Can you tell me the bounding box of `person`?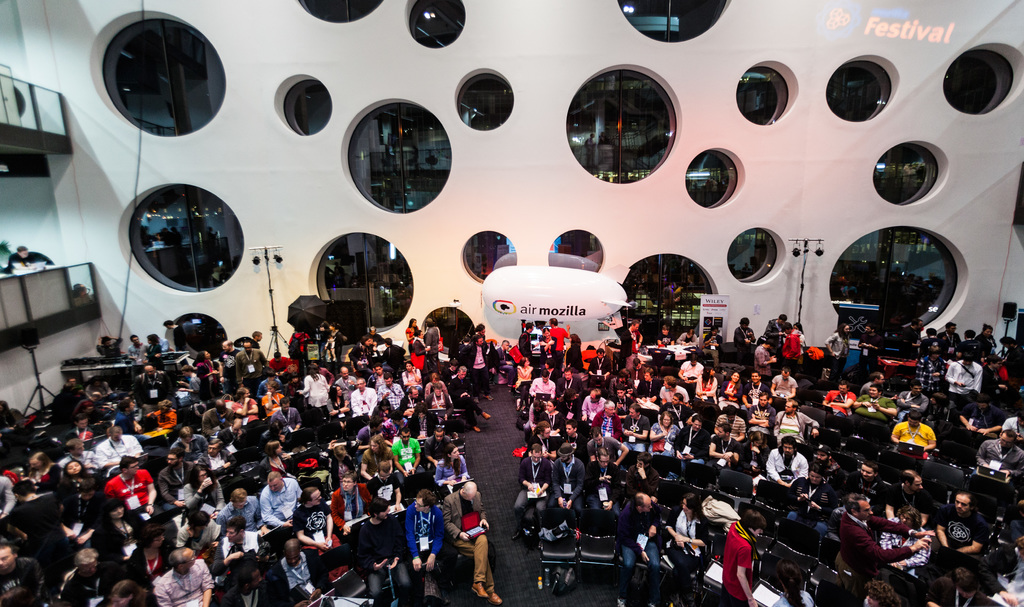
{"x1": 975, "y1": 320, "x2": 996, "y2": 357}.
